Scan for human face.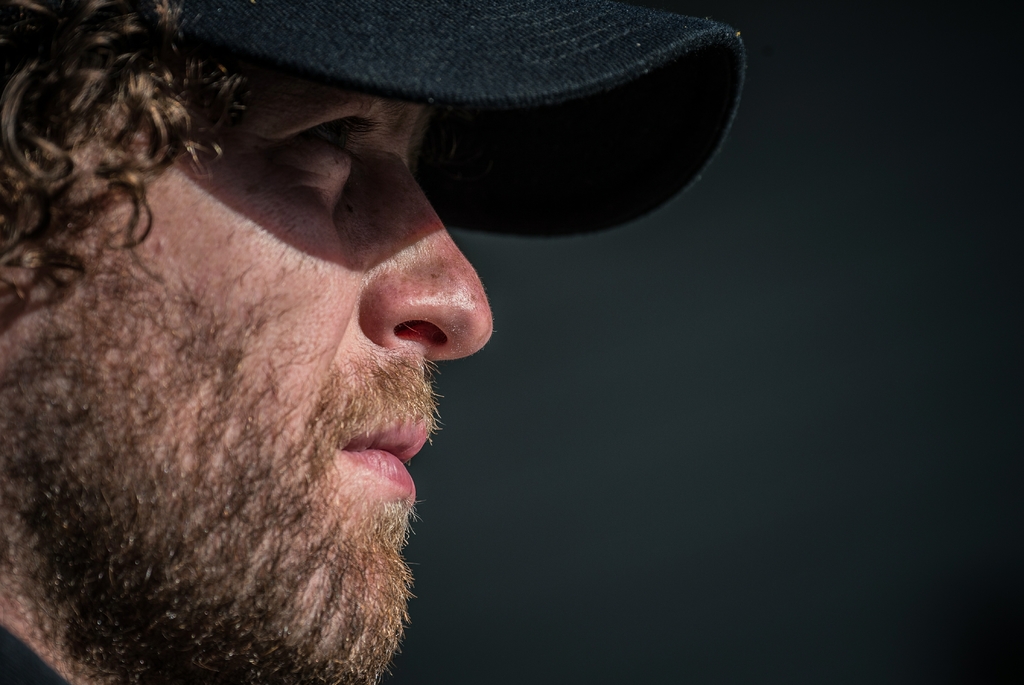
Scan result: 73,56,554,631.
